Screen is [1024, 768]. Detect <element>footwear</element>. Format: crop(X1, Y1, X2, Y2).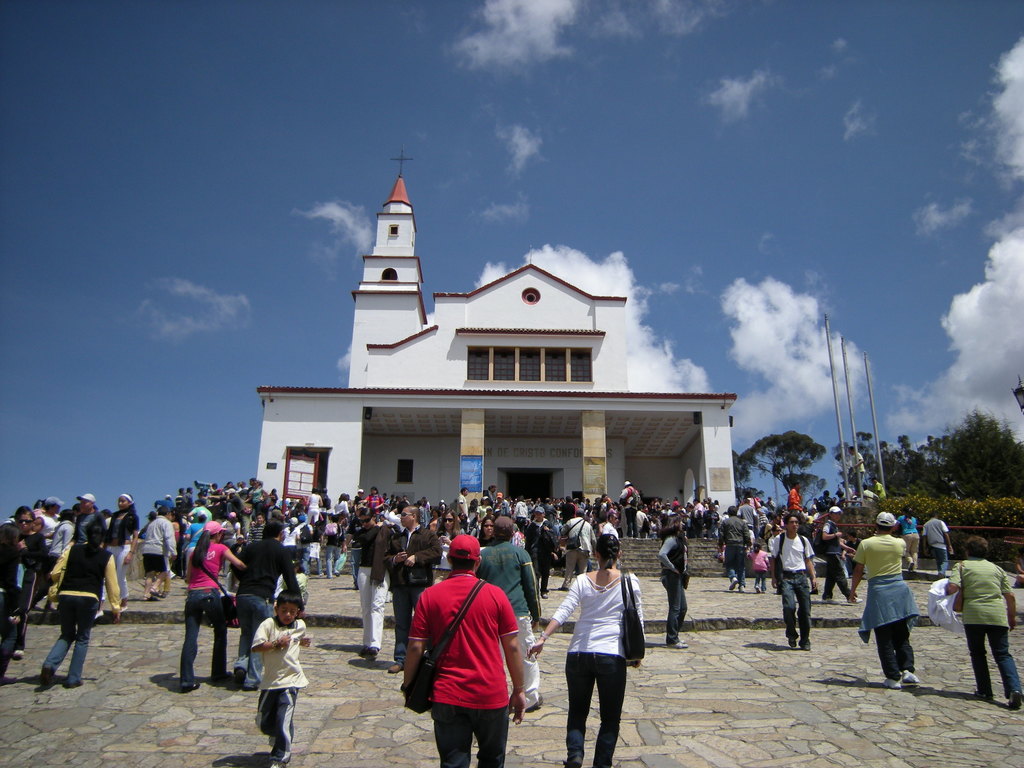
crop(143, 600, 157, 602).
